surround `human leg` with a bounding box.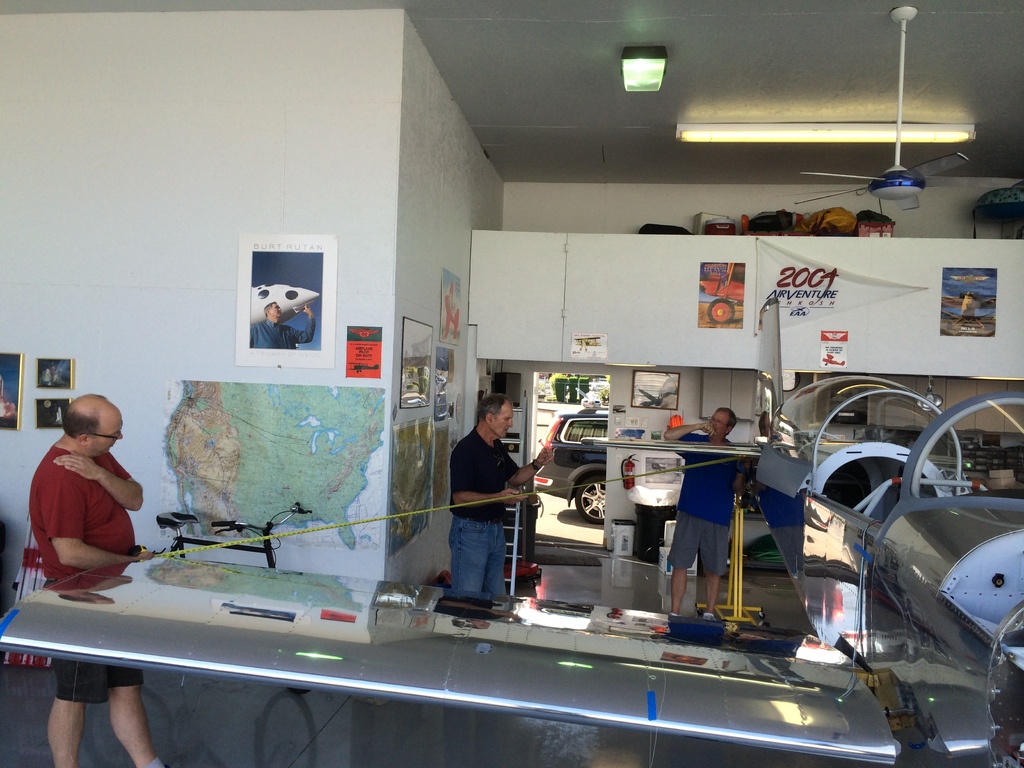
box(708, 524, 728, 609).
